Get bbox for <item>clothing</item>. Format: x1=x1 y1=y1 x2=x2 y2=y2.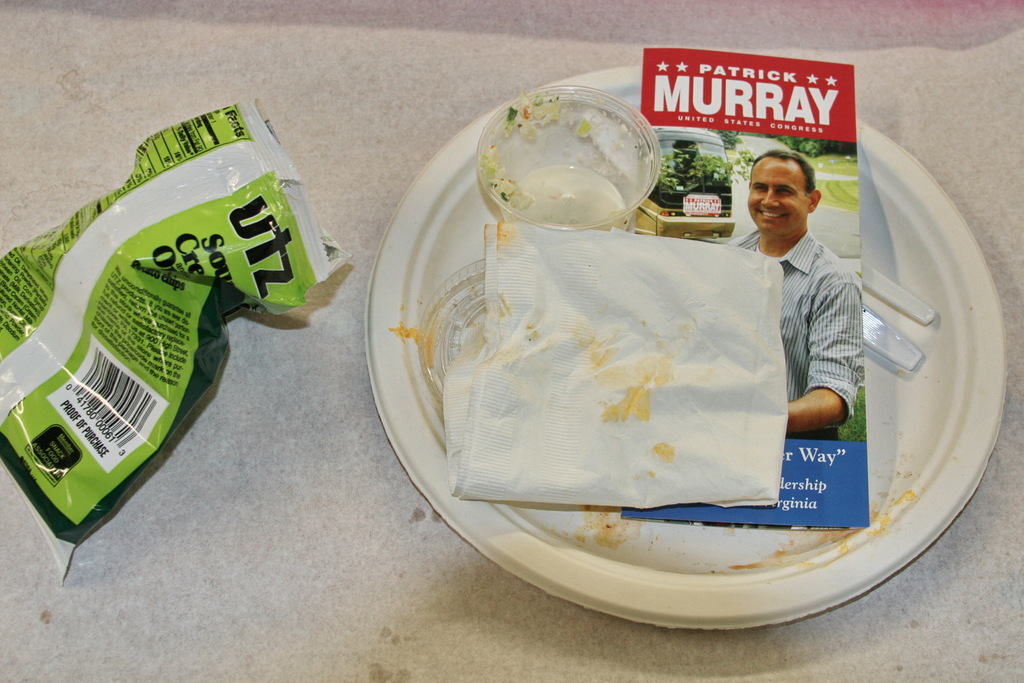
x1=742 y1=197 x2=887 y2=433.
